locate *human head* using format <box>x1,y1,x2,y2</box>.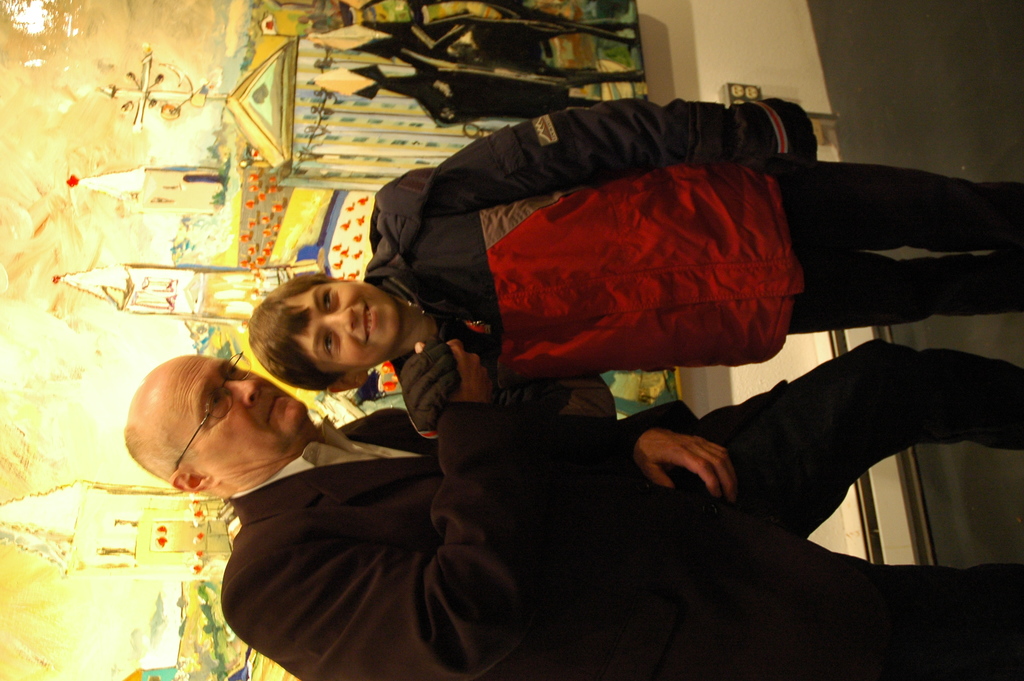
<box>124,354,309,498</box>.
